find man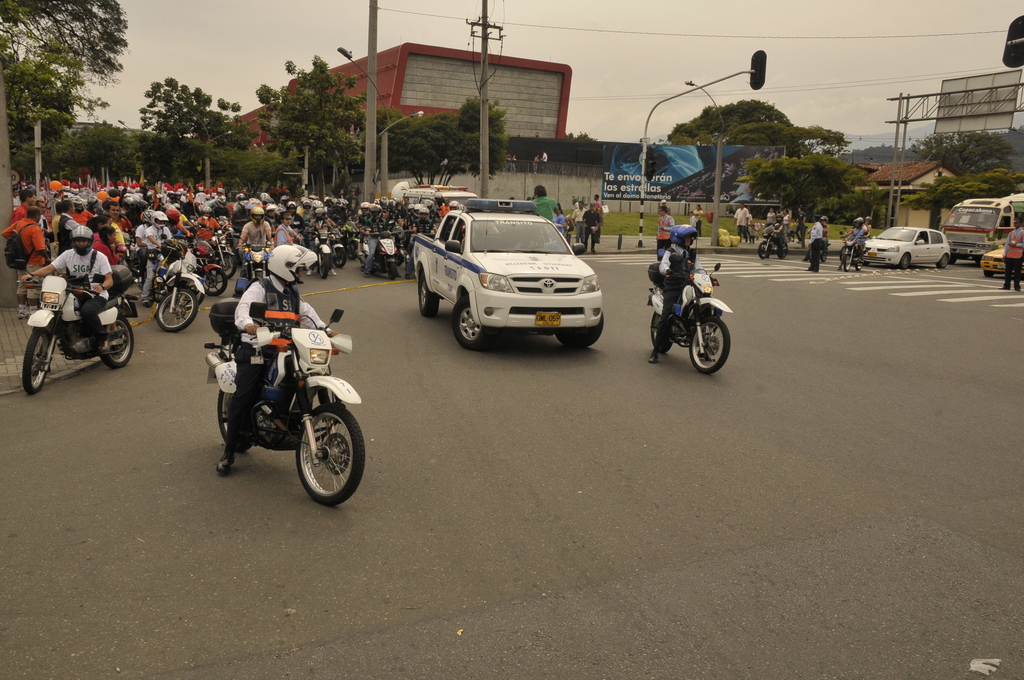
804/215/826/271
